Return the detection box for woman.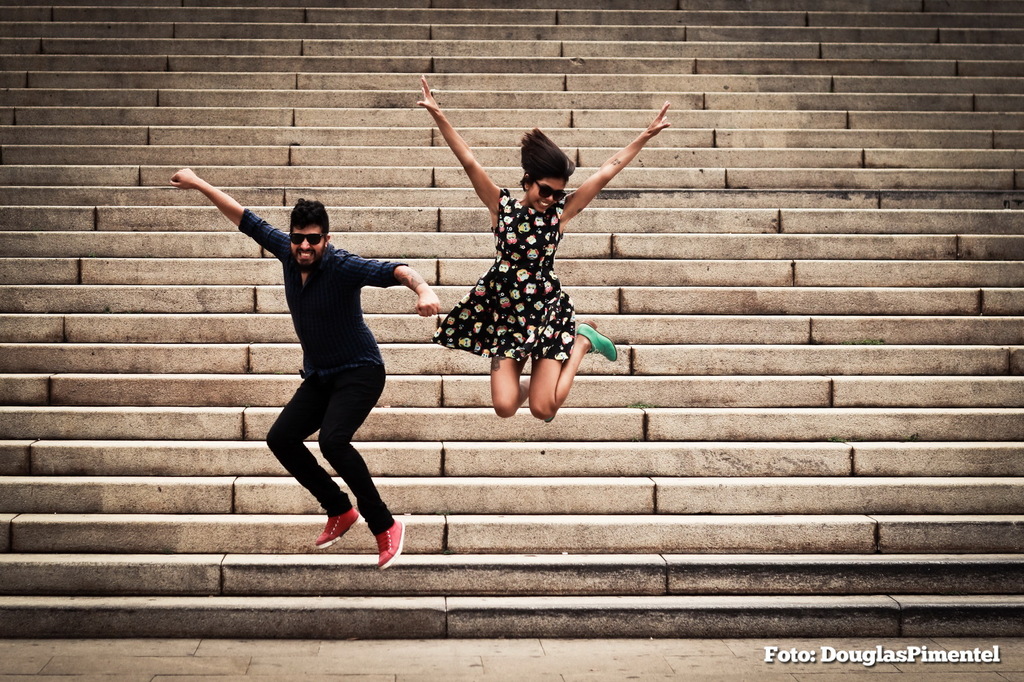
[left=419, top=93, right=639, bottom=436].
